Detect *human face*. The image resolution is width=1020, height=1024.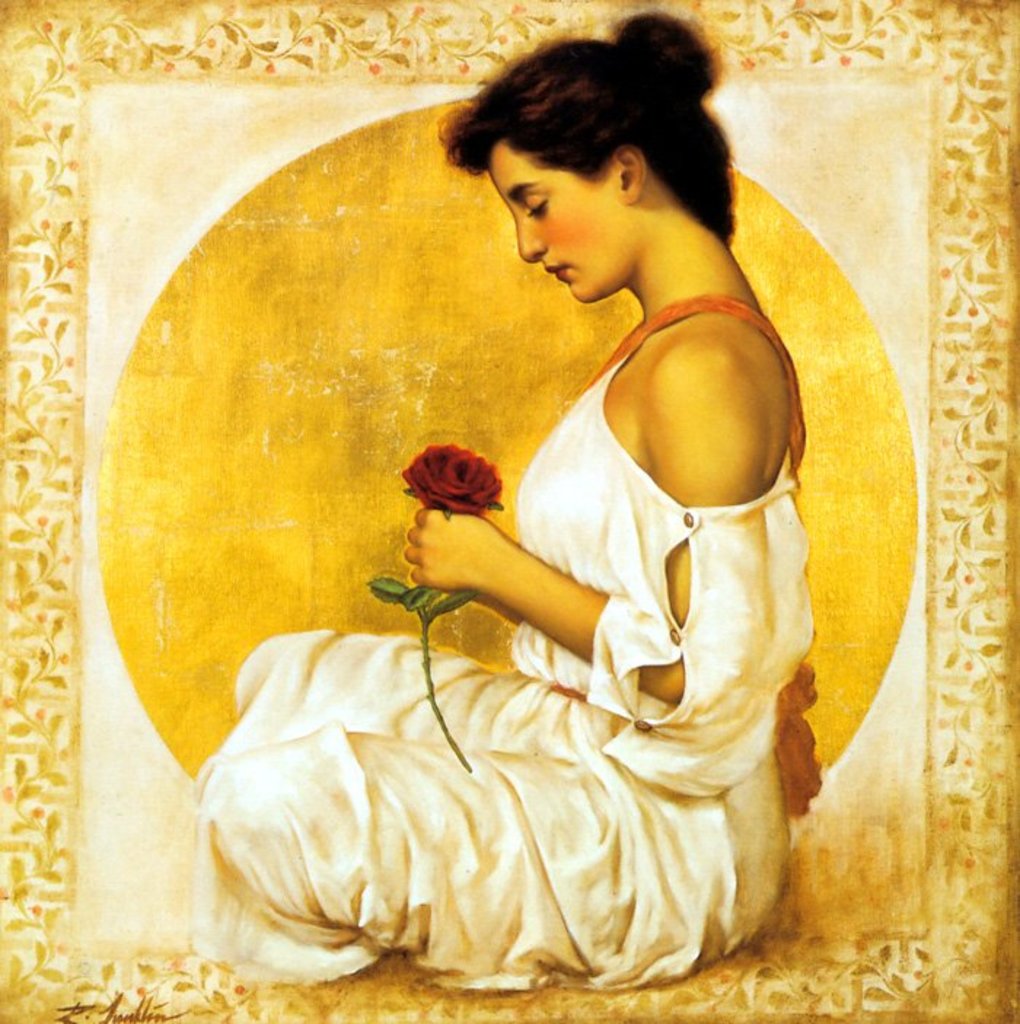
482,133,621,300.
